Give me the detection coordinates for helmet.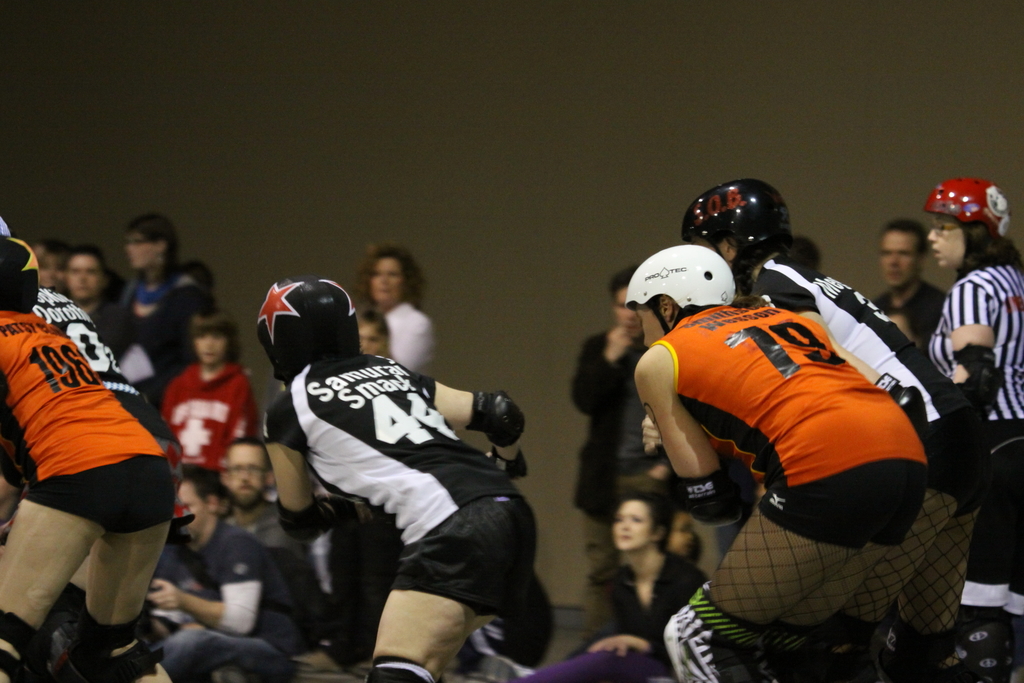
select_region(248, 280, 356, 381).
